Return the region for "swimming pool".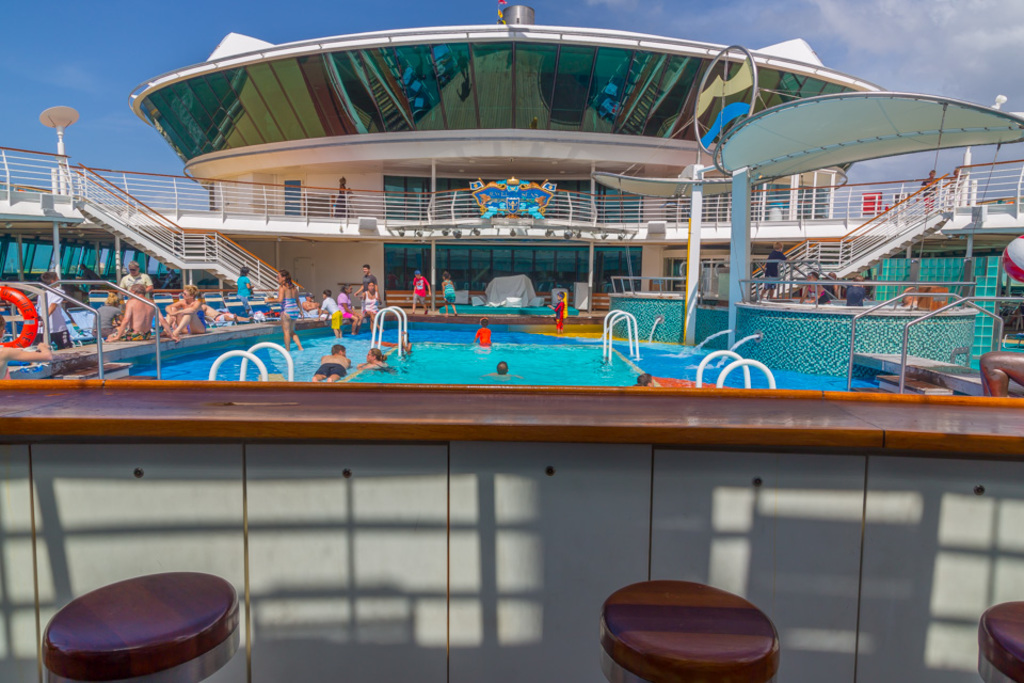
<bbox>156, 289, 930, 429</bbox>.
